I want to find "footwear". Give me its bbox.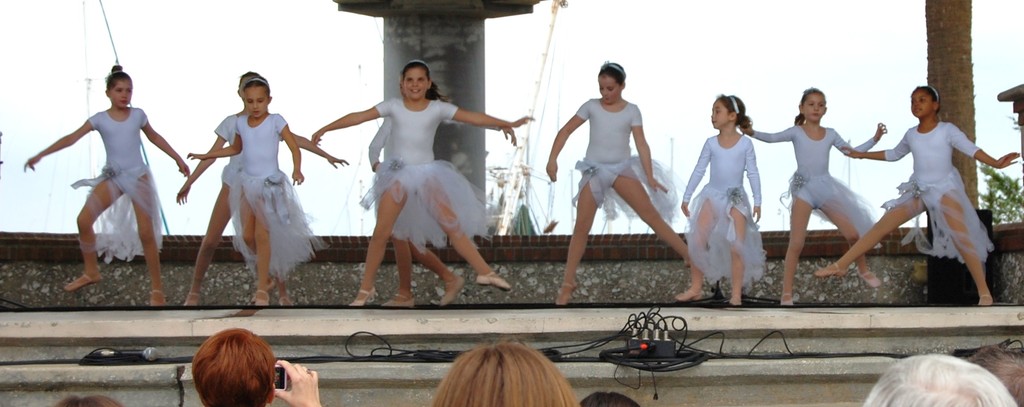
bbox(816, 264, 844, 279).
